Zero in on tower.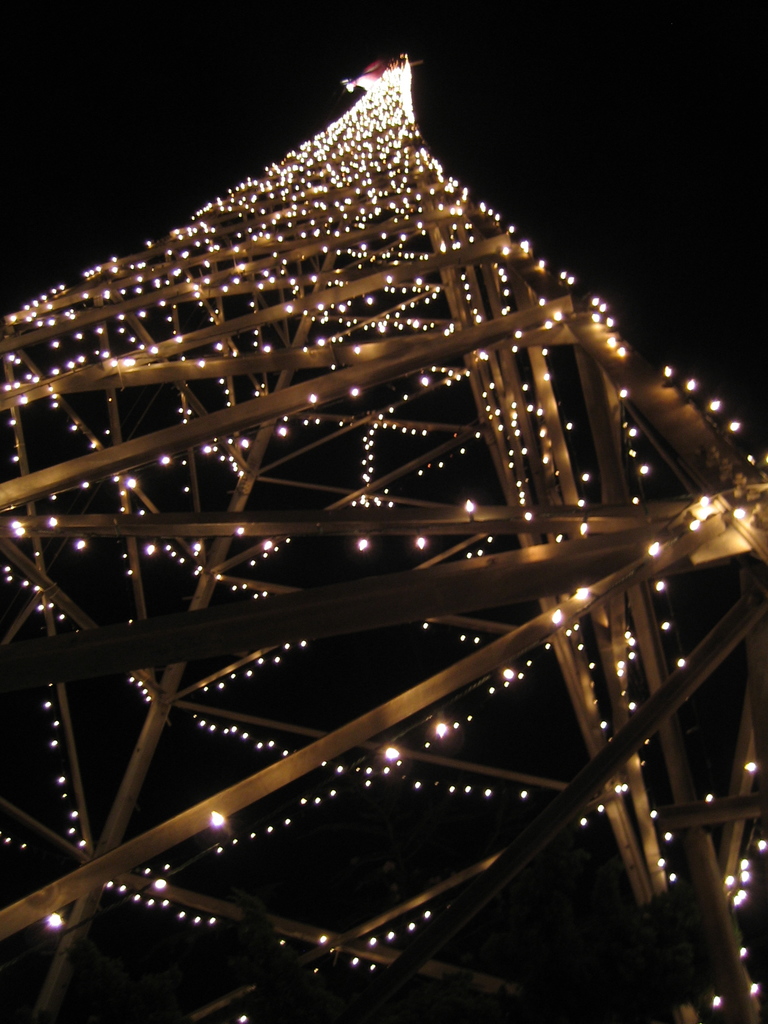
Zeroed in: [x1=0, y1=47, x2=767, y2=1023].
